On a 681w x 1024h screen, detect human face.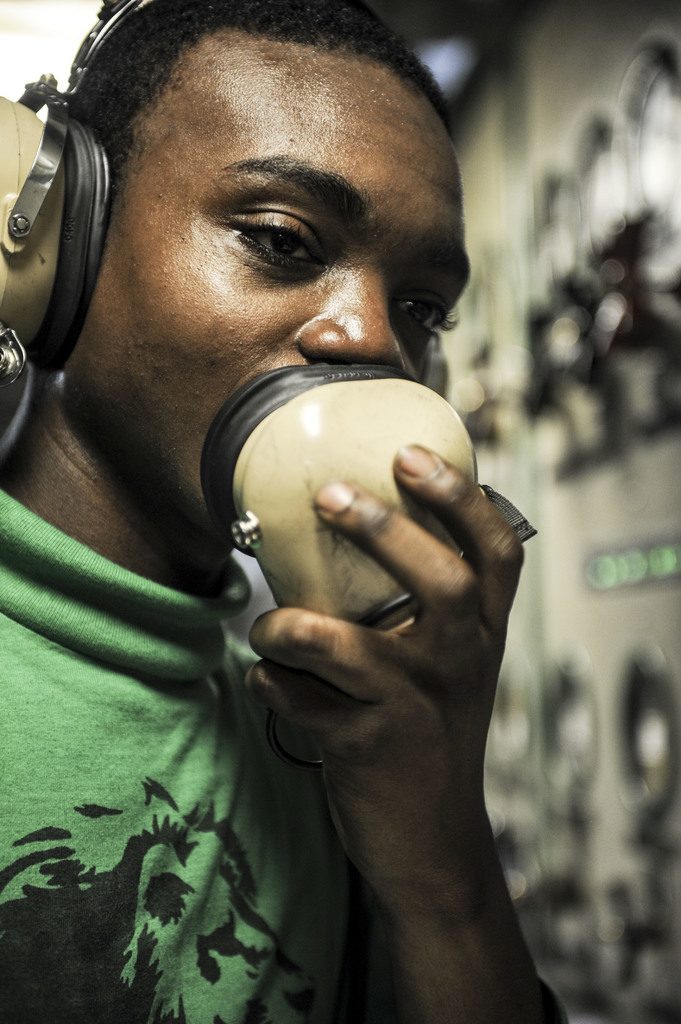
l=79, t=54, r=471, b=501.
